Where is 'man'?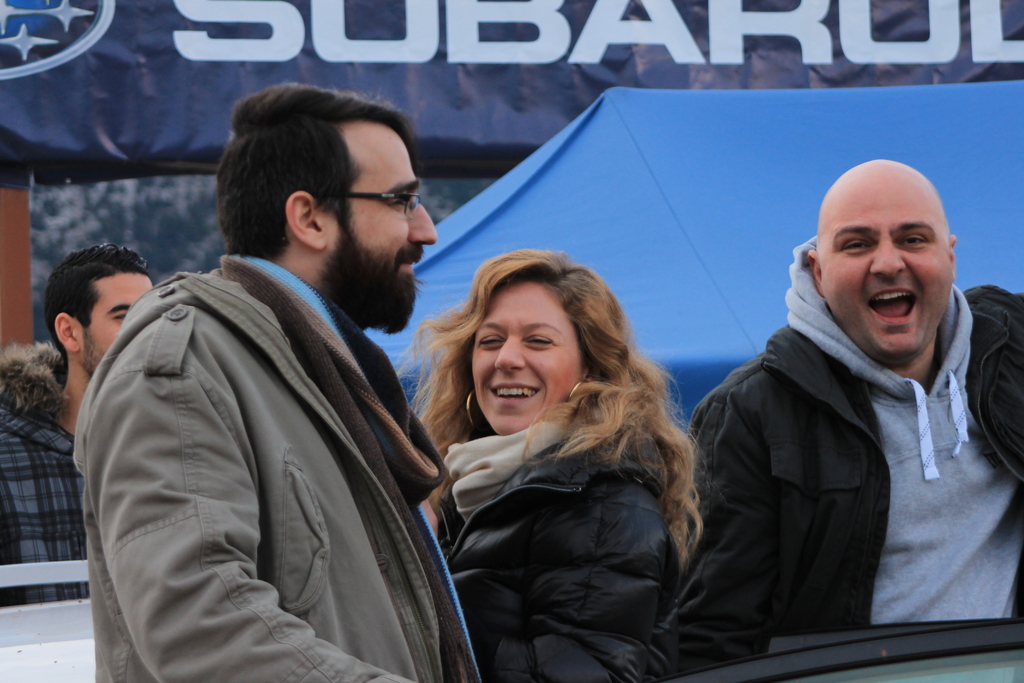
locate(0, 229, 157, 616).
